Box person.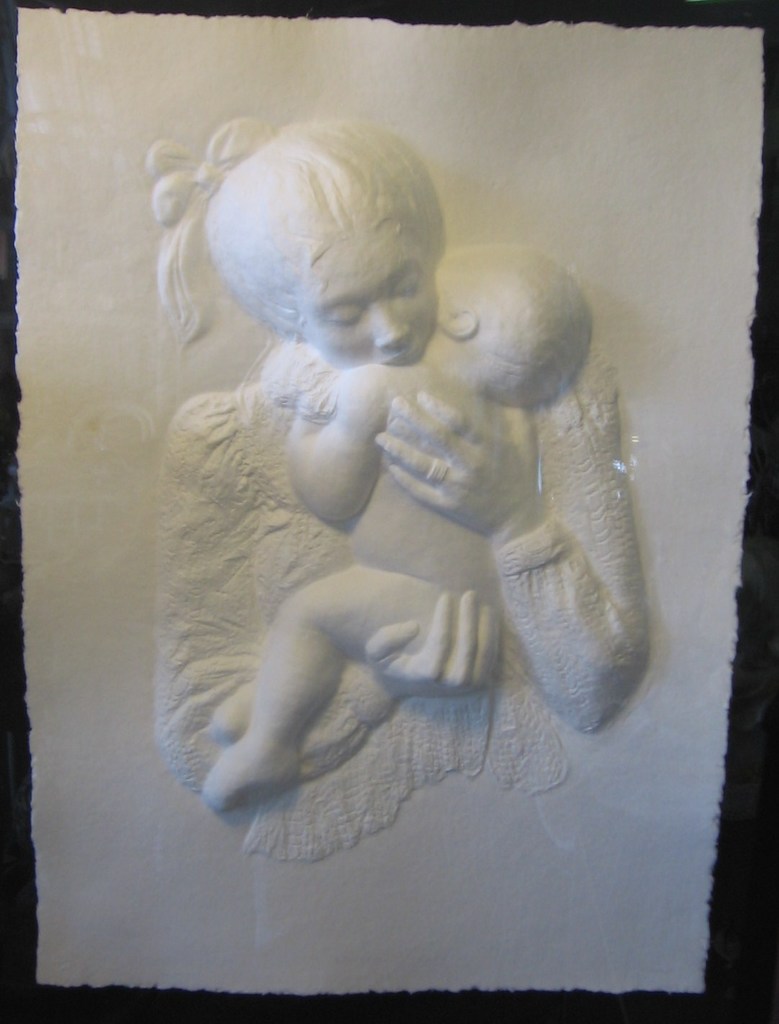
<region>206, 243, 595, 807</region>.
